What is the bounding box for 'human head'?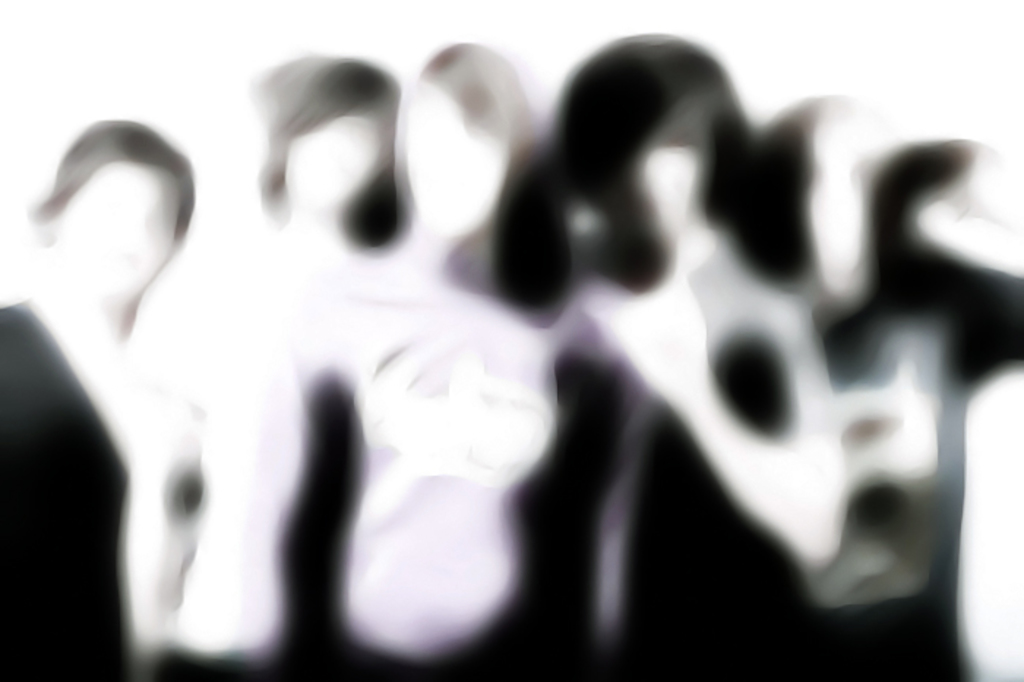
<bbox>31, 132, 196, 297</bbox>.
